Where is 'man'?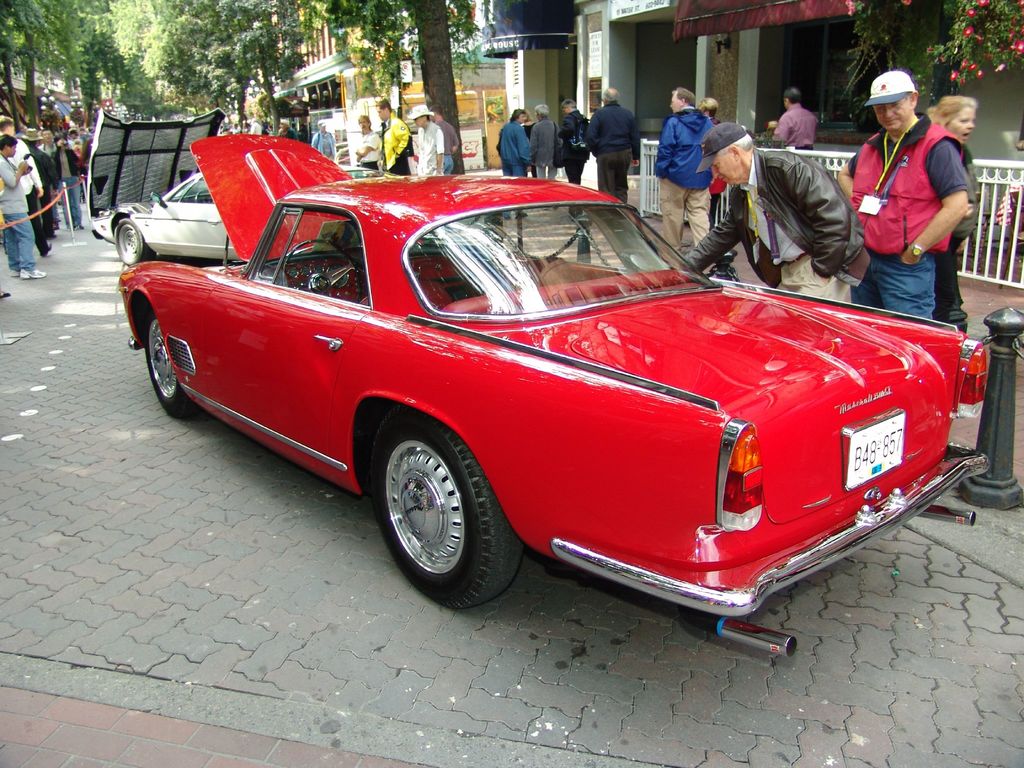
374,98,411,175.
